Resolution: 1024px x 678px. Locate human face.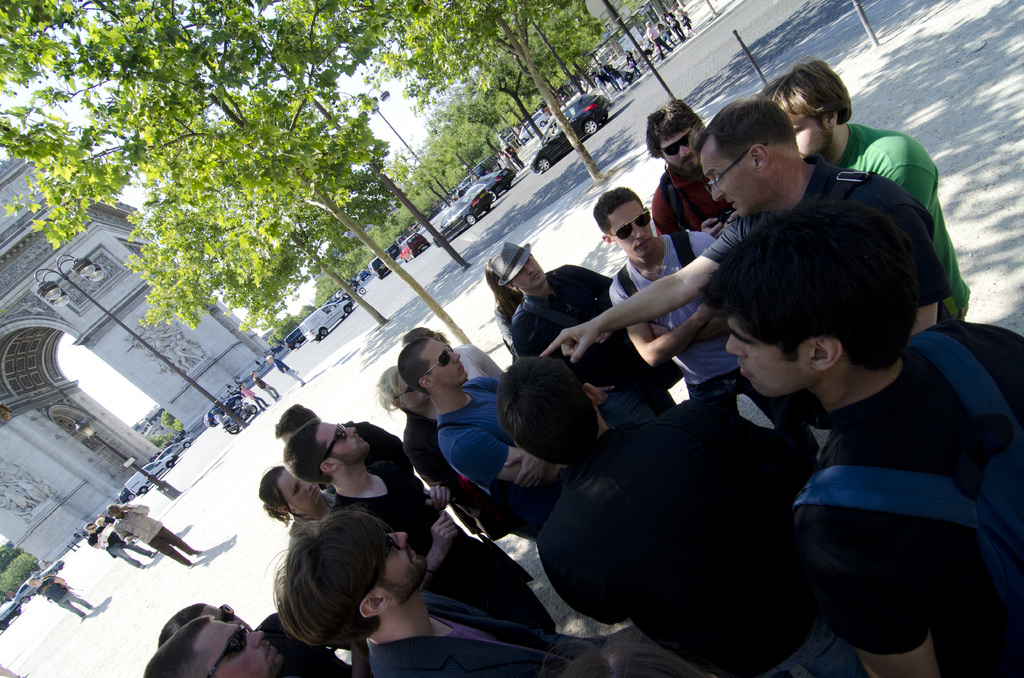
box=[794, 95, 833, 160].
